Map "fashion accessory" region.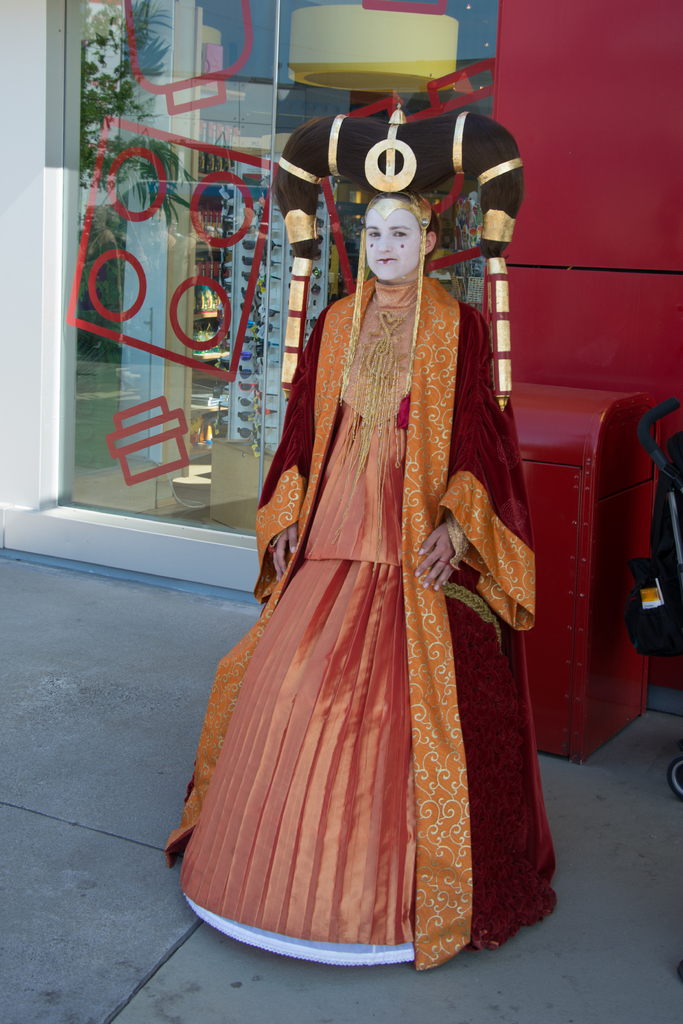
Mapped to pyautogui.locateOnScreen(335, 209, 430, 402).
